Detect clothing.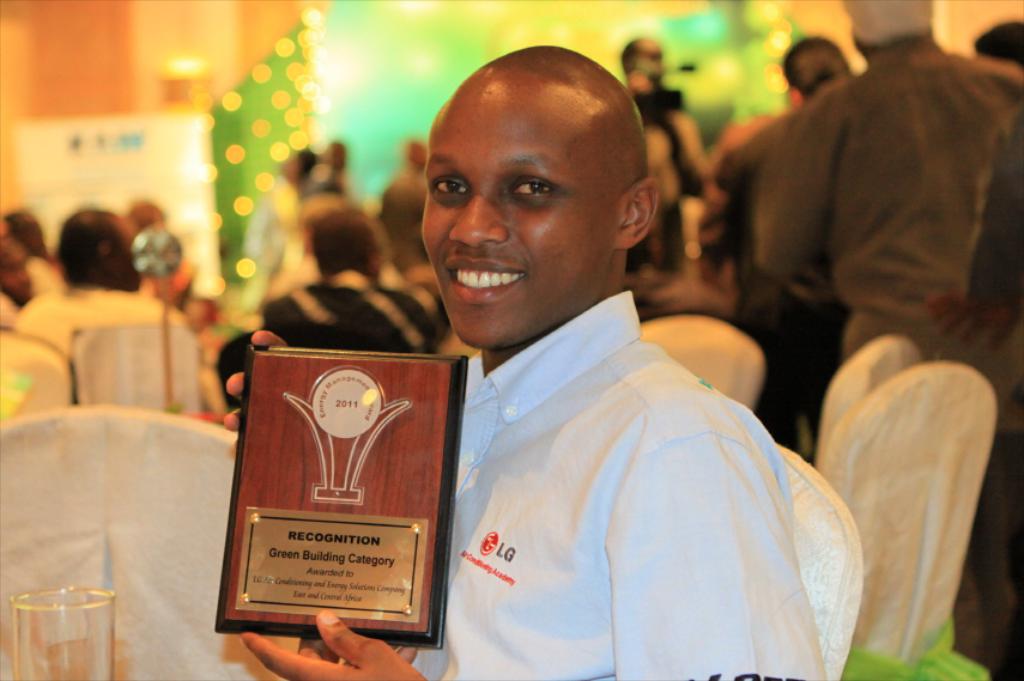
Detected at bbox=[384, 282, 824, 680].
